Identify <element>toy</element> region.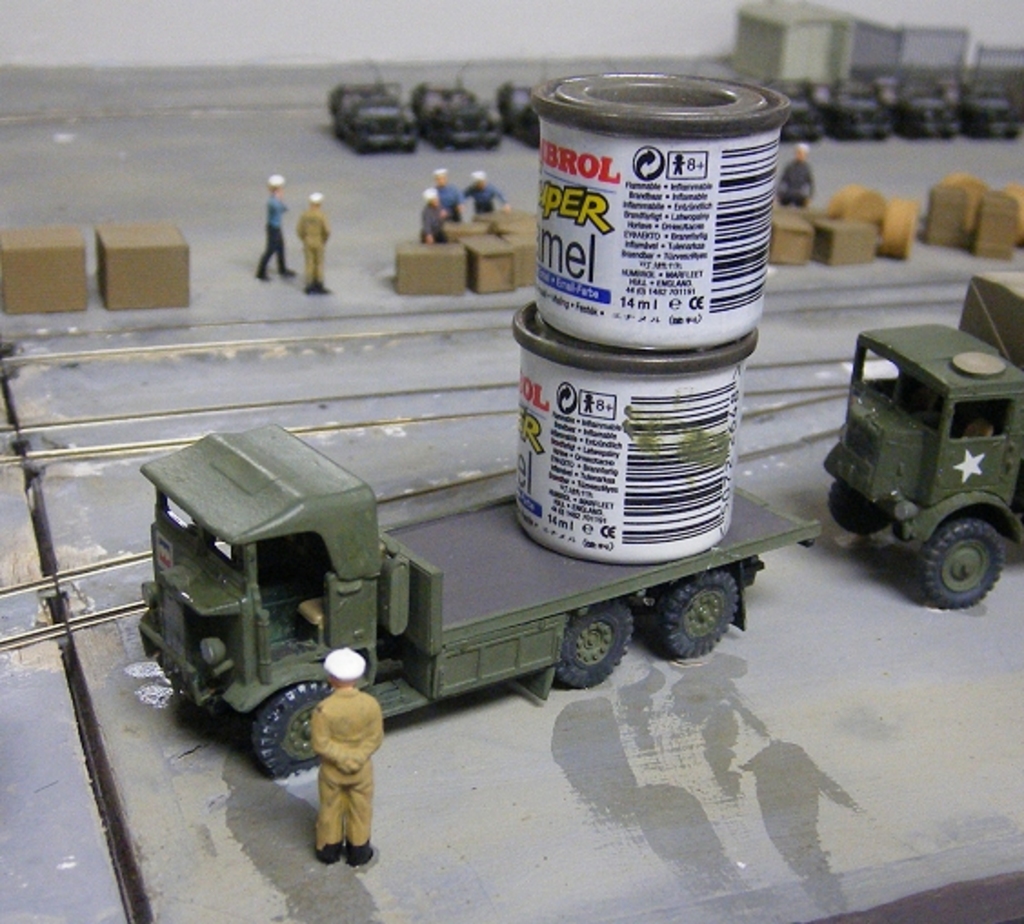
Region: bbox=[773, 142, 818, 215].
